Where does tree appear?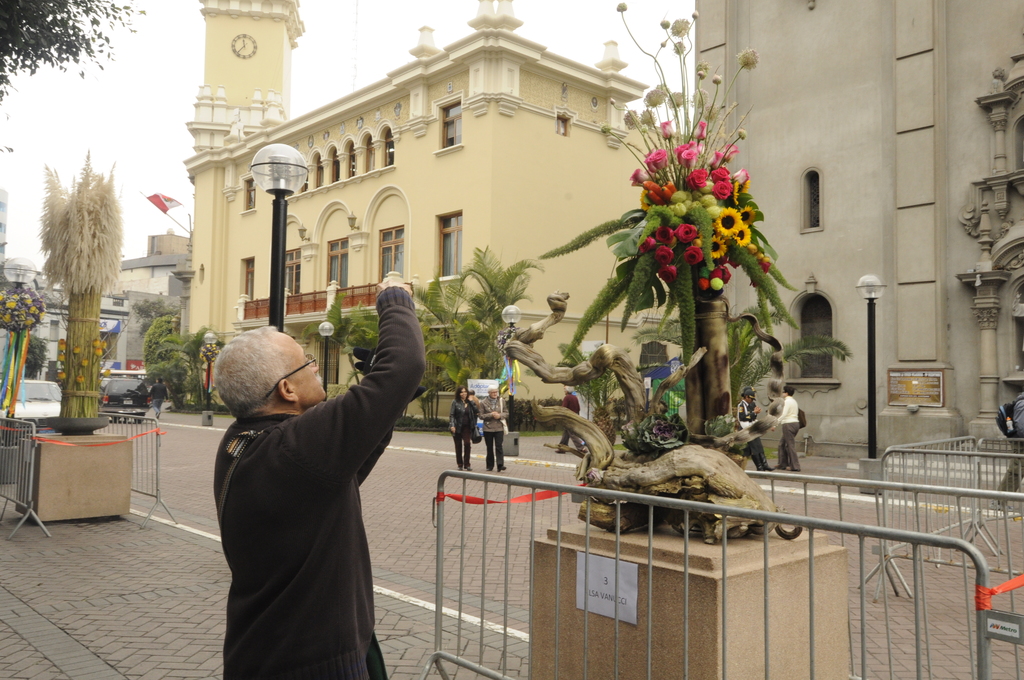
Appears at select_region(132, 295, 182, 343).
